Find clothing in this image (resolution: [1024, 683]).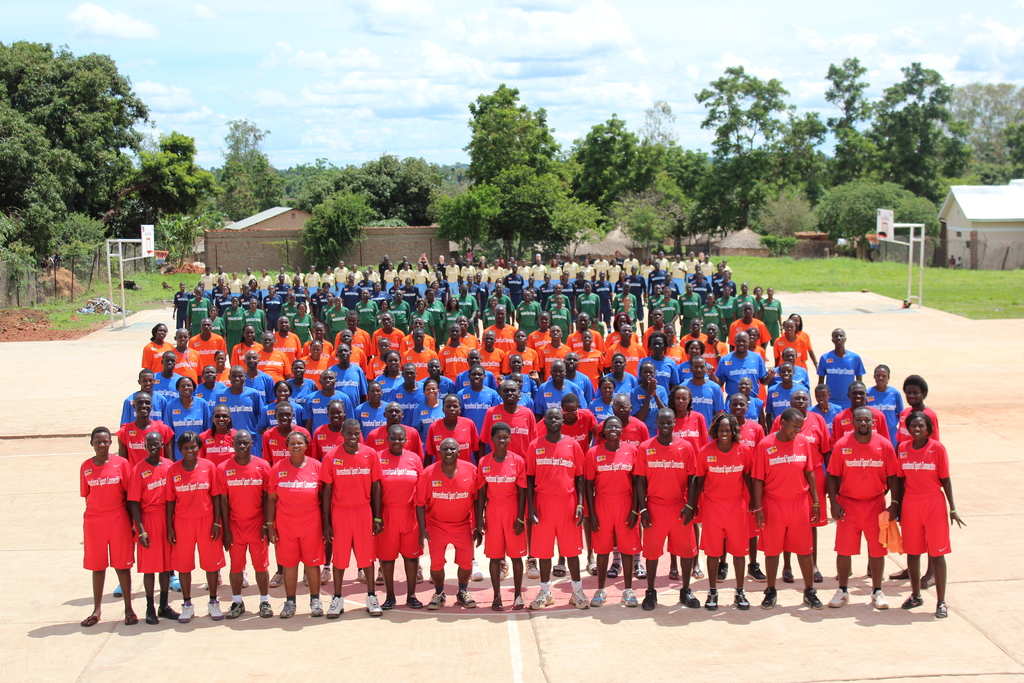
locate(628, 424, 710, 559).
